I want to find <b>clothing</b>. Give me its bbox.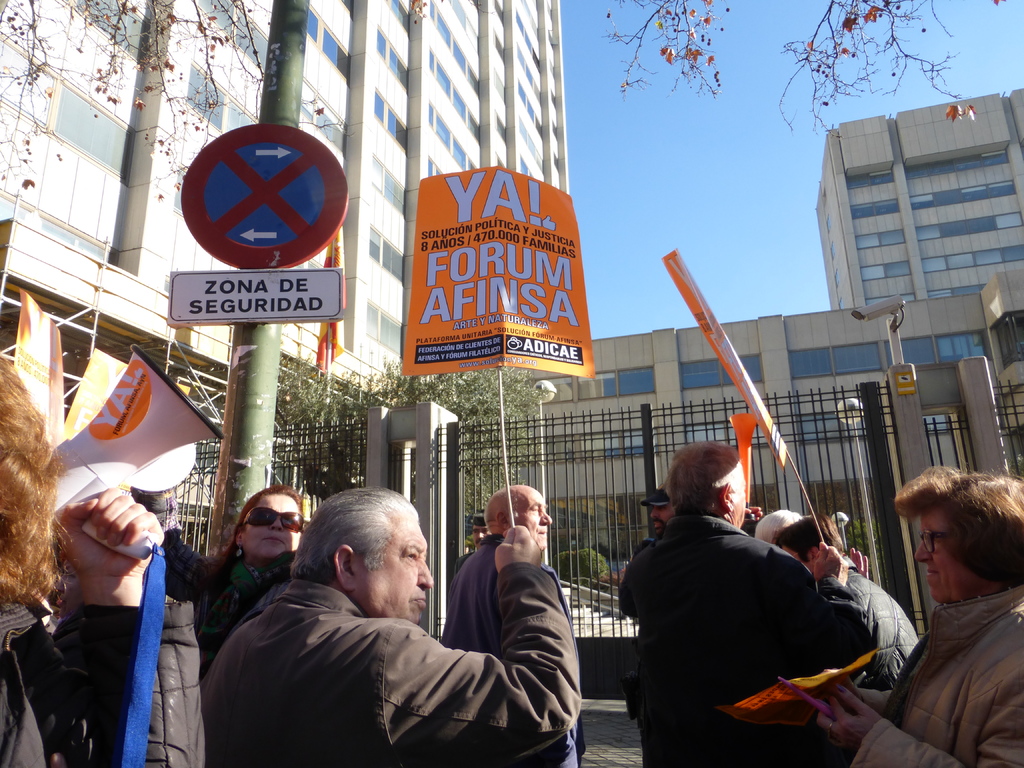
bbox=[0, 588, 209, 767].
